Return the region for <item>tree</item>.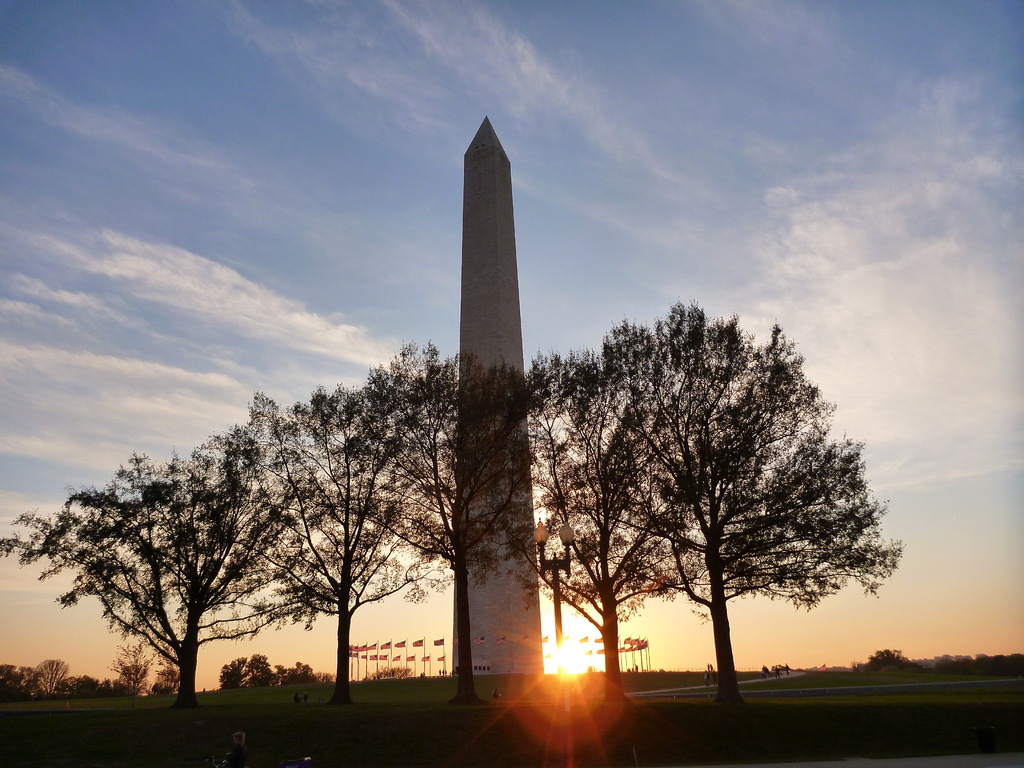
219 367 458 689.
